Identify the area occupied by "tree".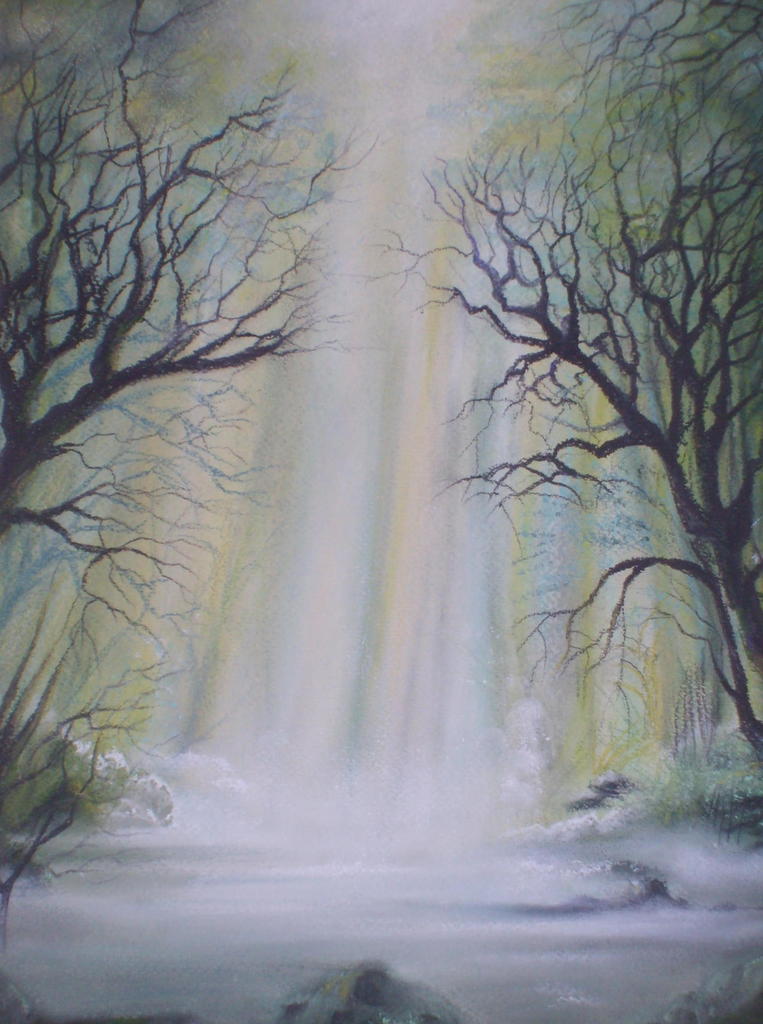
Area: (383, 84, 740, 687).
